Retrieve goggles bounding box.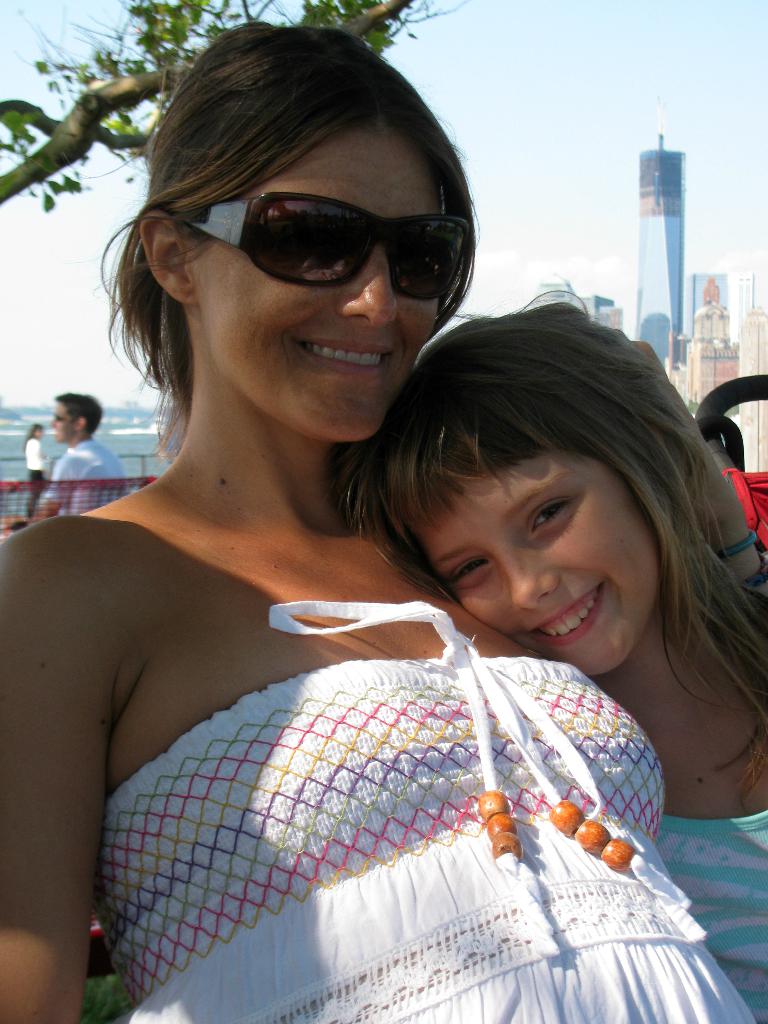
Bounding box: <region>177, 193, 496, 284</region>.
